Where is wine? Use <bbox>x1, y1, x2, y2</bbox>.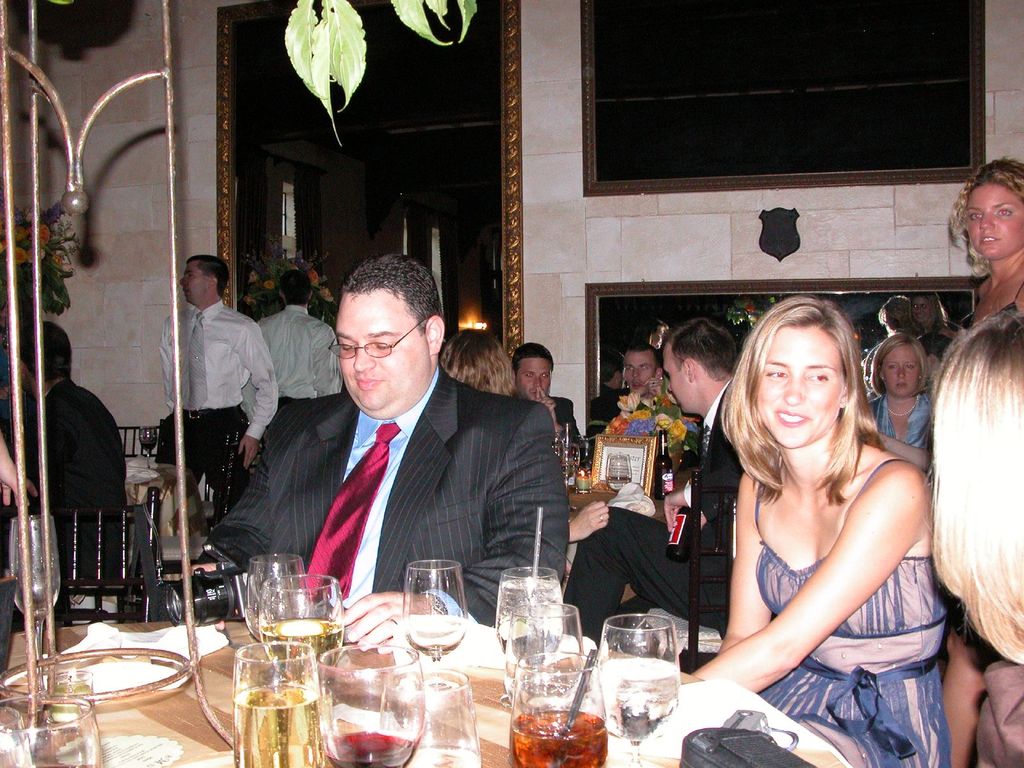
<bbox>603, 474, 630, 491</bbox>.
